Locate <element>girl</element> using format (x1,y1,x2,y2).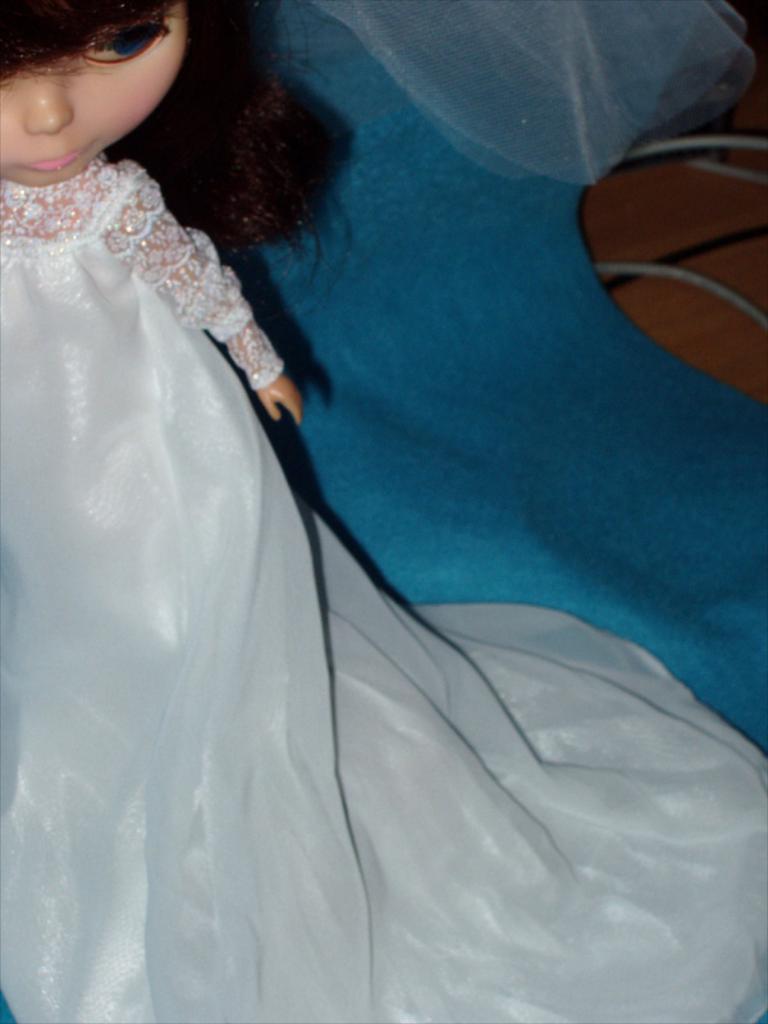
(0,0,767,1023).
